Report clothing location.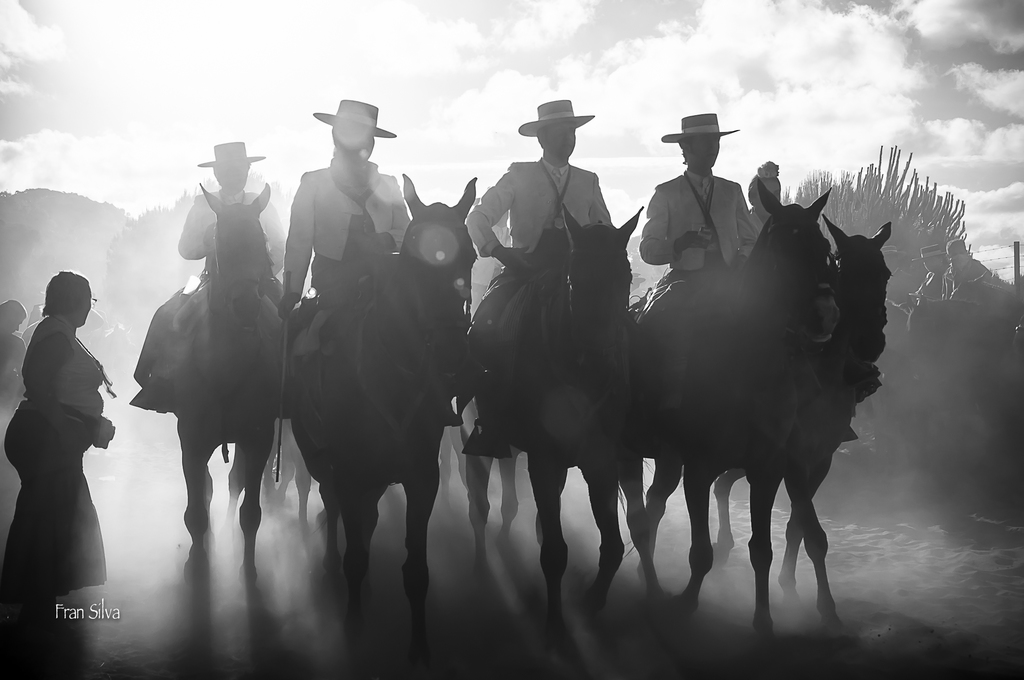
Report: [11, 256, 111, 609].
